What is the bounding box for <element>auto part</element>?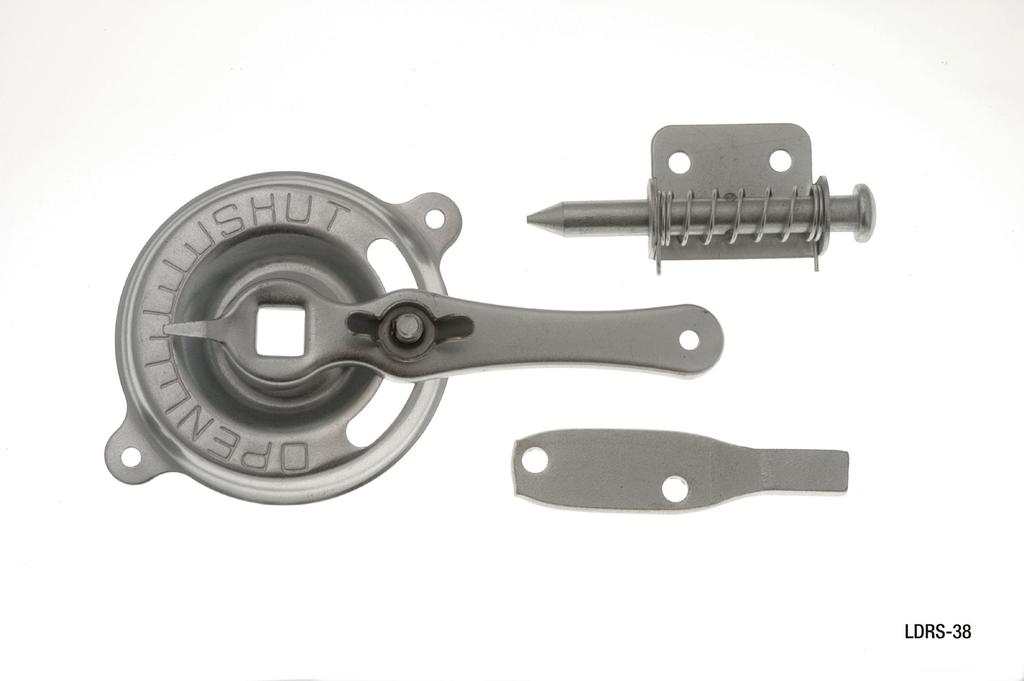
{"x1": 511, "y1": 428, "x2": 849, "y2": 510}.
